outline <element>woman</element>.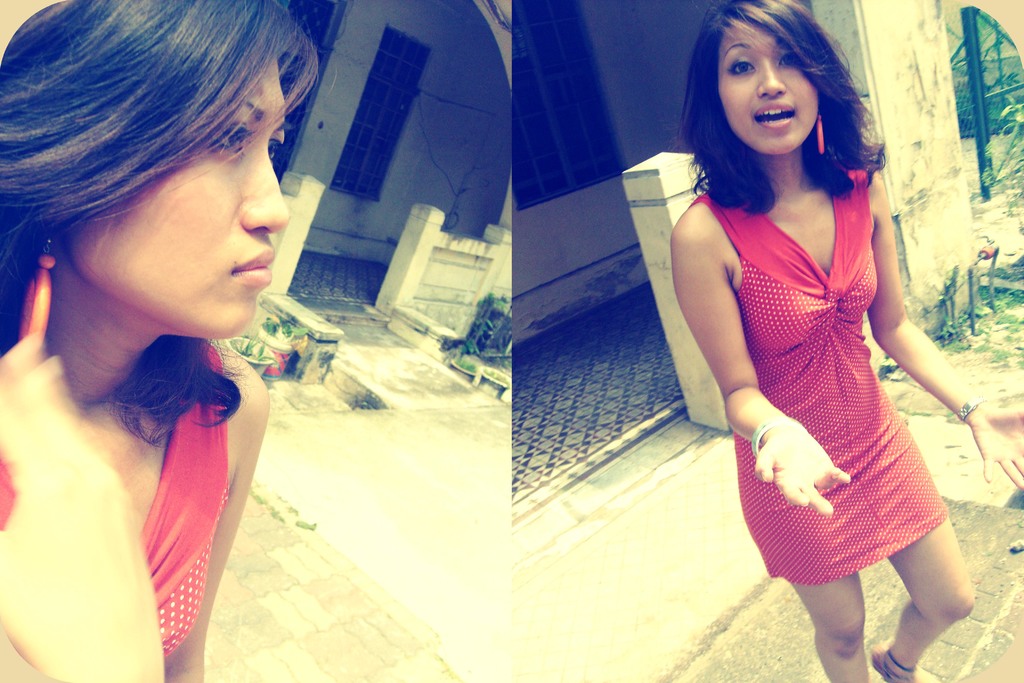
Outline: <box>668,0,1023,682</box>.
